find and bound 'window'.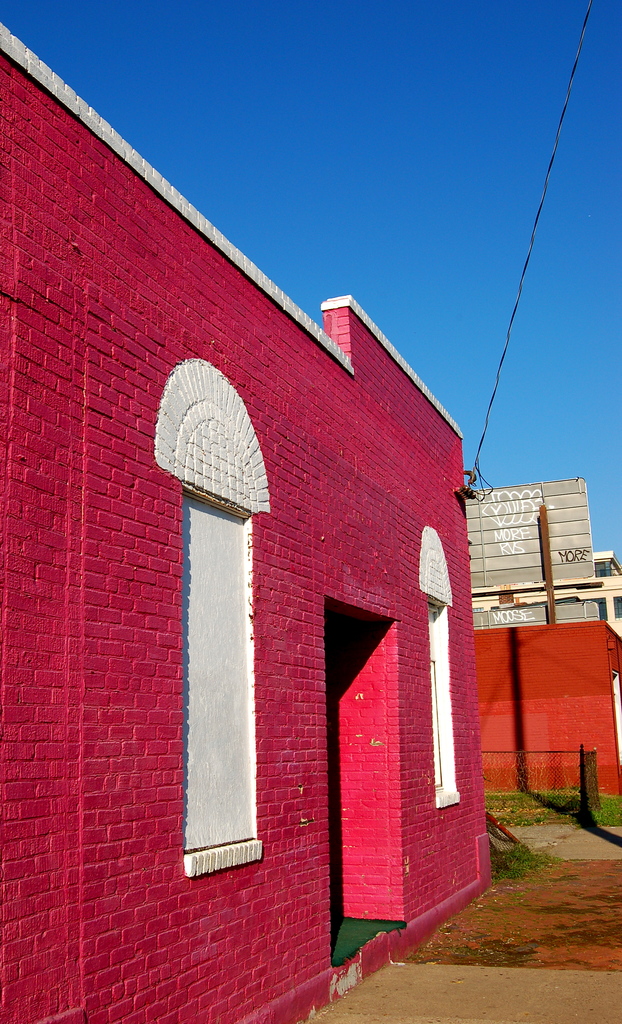
Bound: BBox(181, 487, 268, 877).
